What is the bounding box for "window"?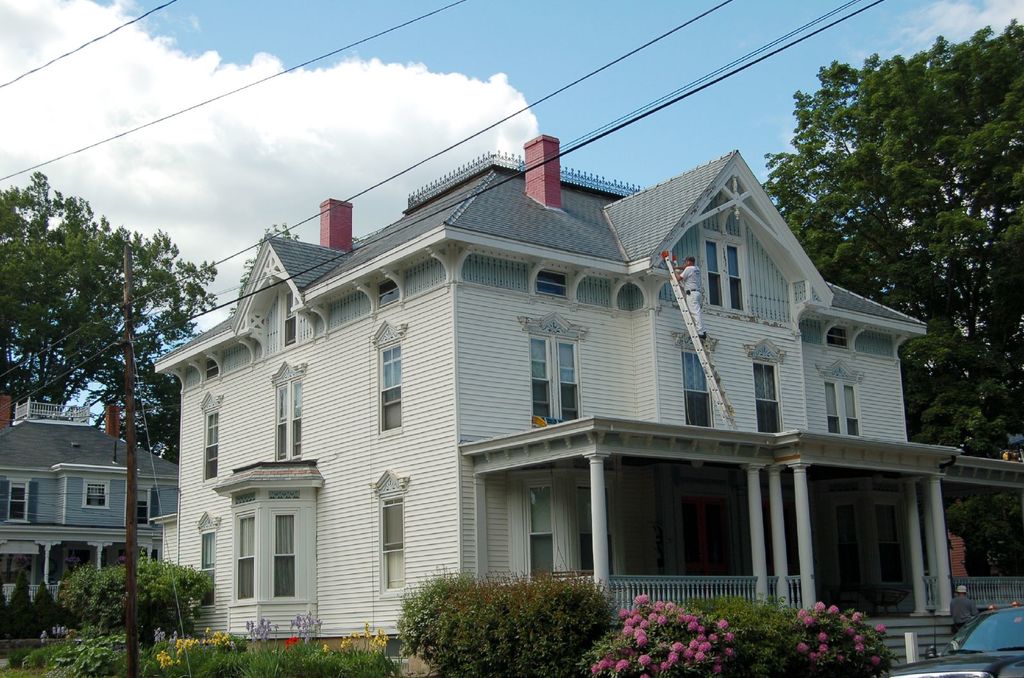
193, 510, 216, 613.
